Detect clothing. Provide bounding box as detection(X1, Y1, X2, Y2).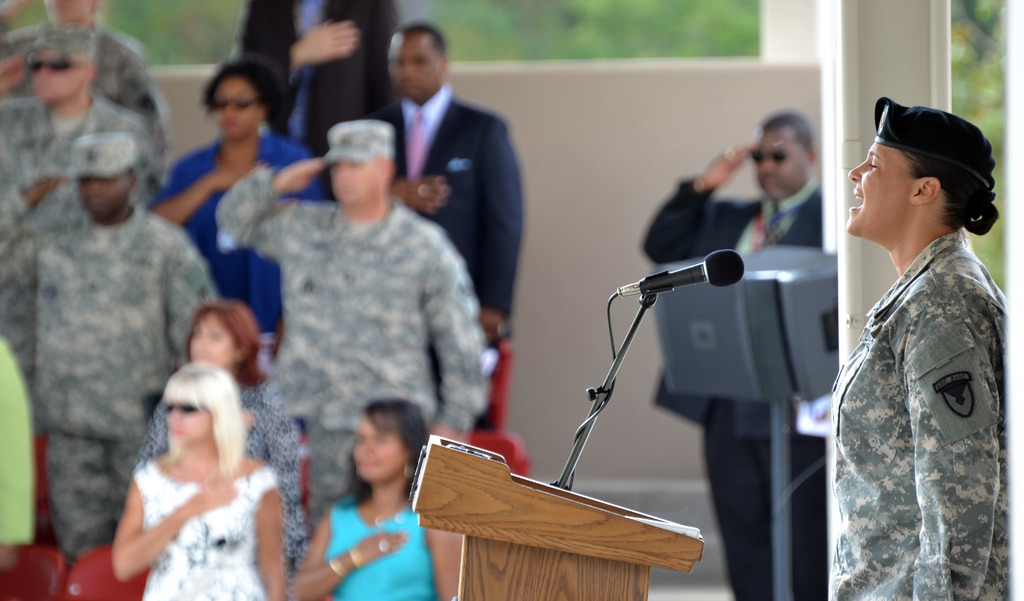
detection(128, 457, 276, 600).
